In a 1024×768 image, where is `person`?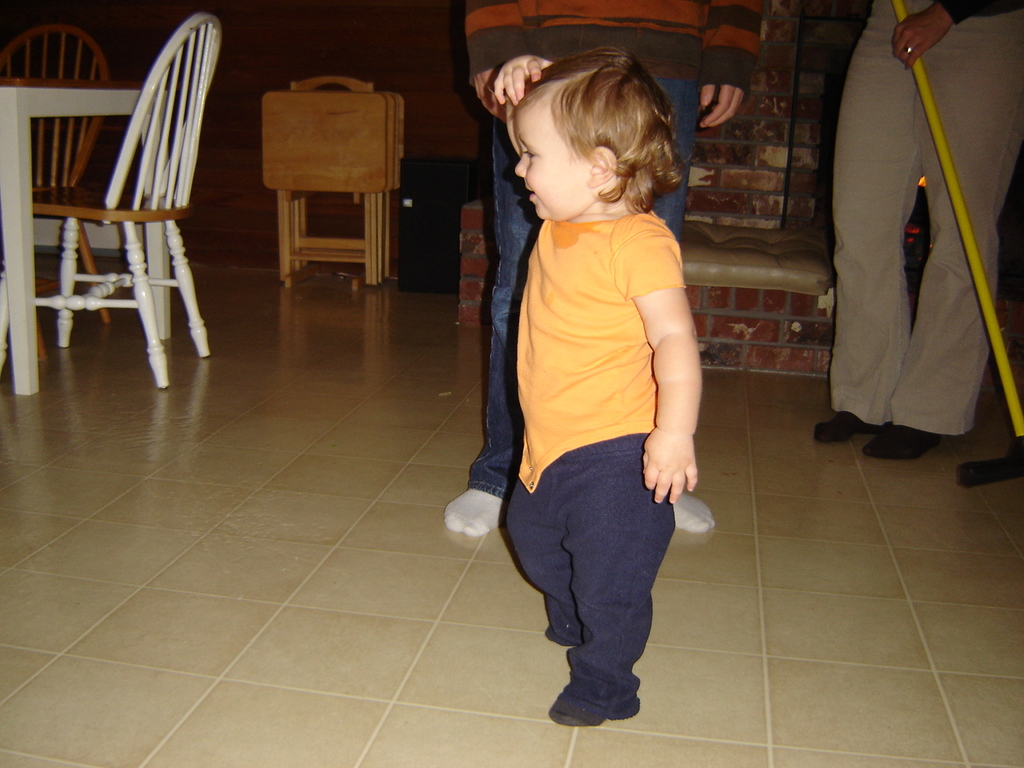
<box>813,0,1023,458</box>.
